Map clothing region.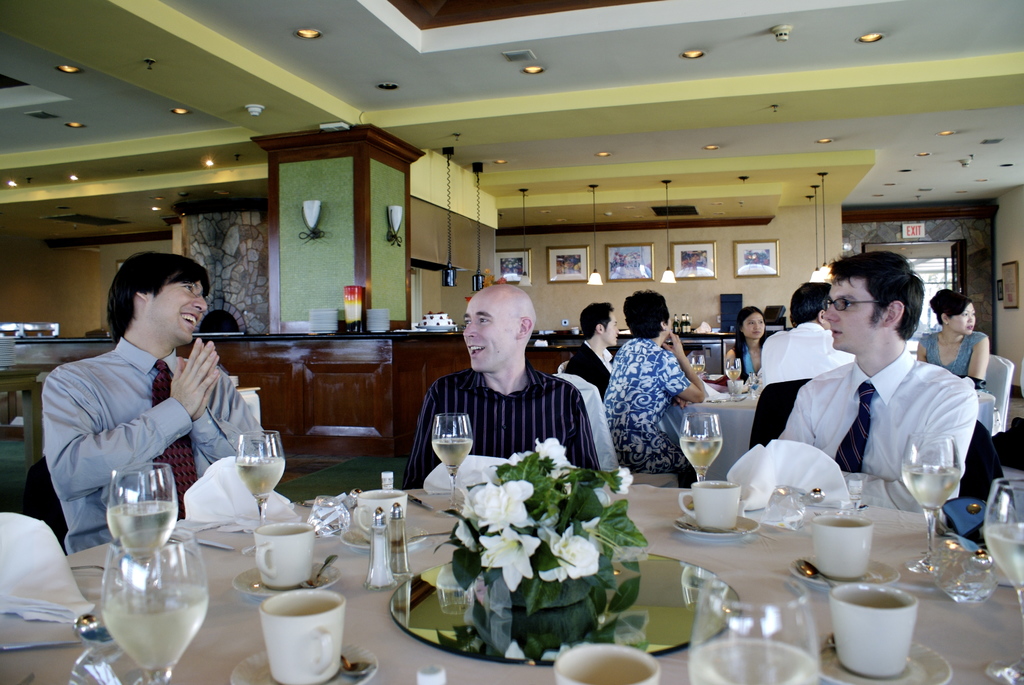
Mapped to 909,320,1002,384.
